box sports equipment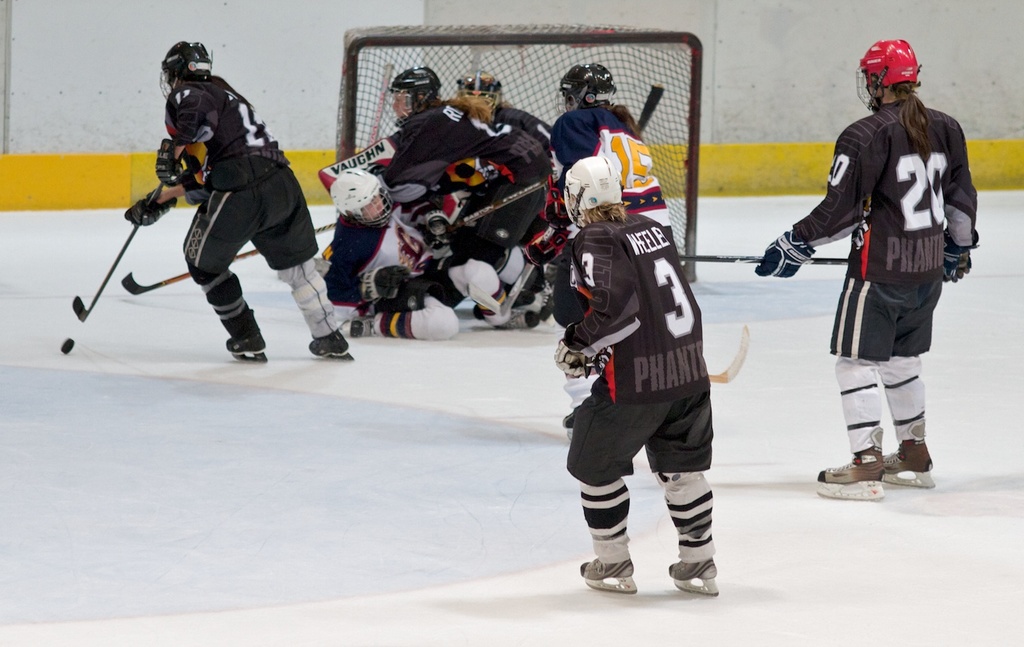
locate(327, 169, 393, 231)
